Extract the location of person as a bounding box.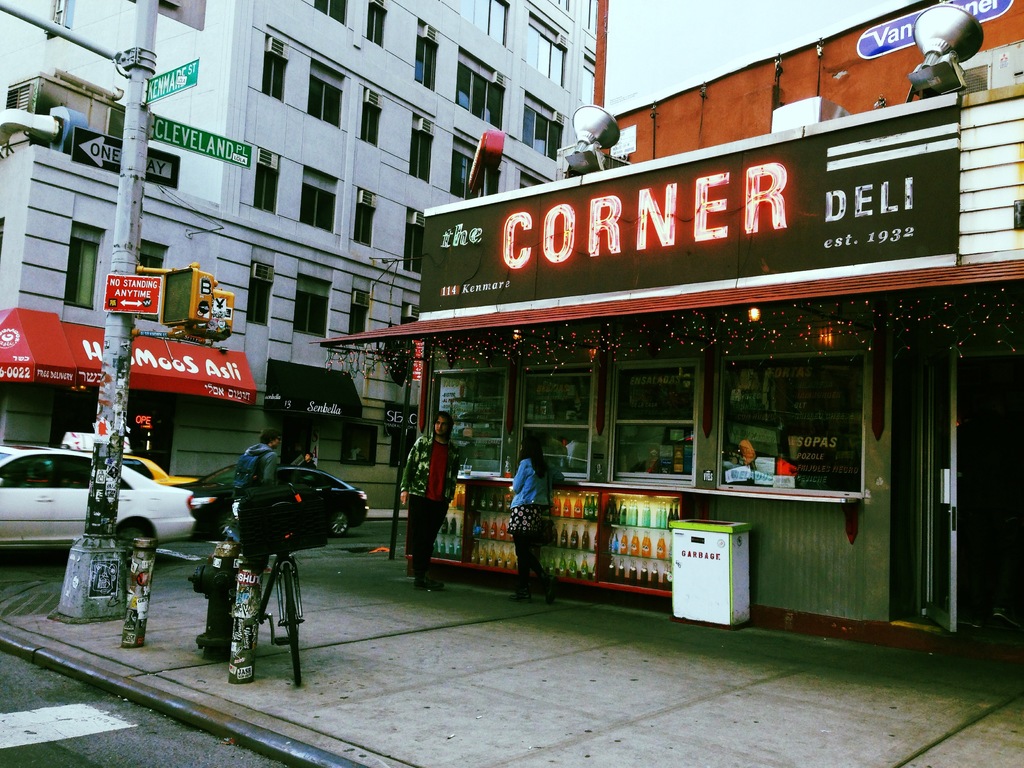
x1=296, y1=447, x2=312, y2=467.
